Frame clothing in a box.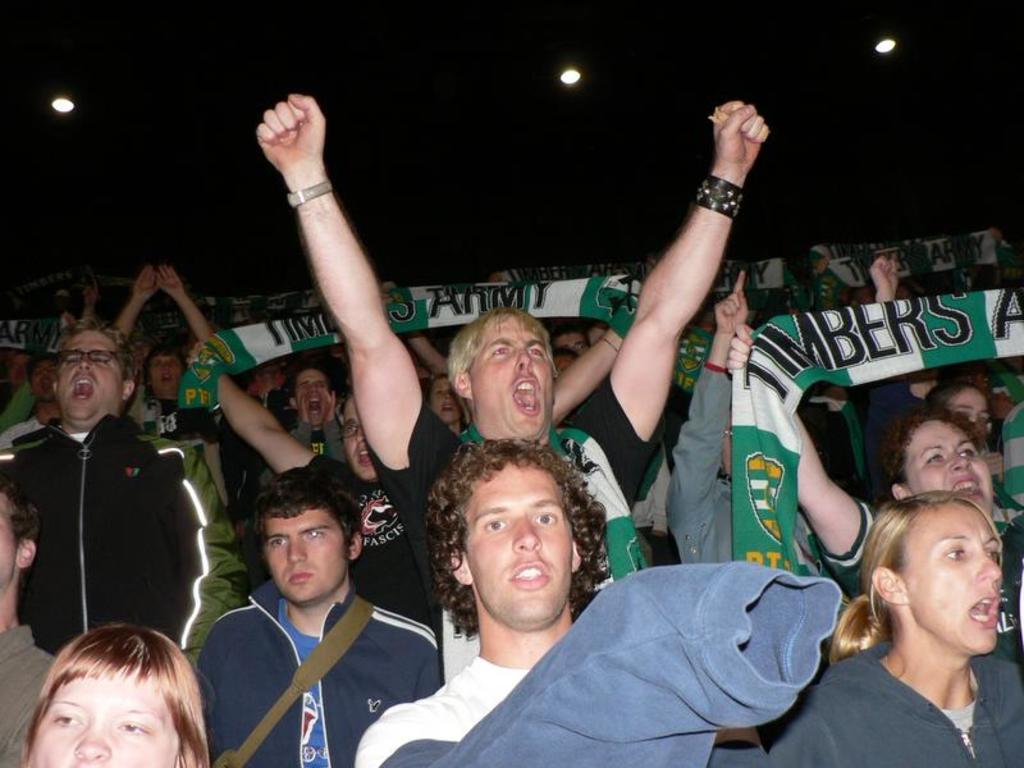
left=803, top=393, right=873, bottom=500.
